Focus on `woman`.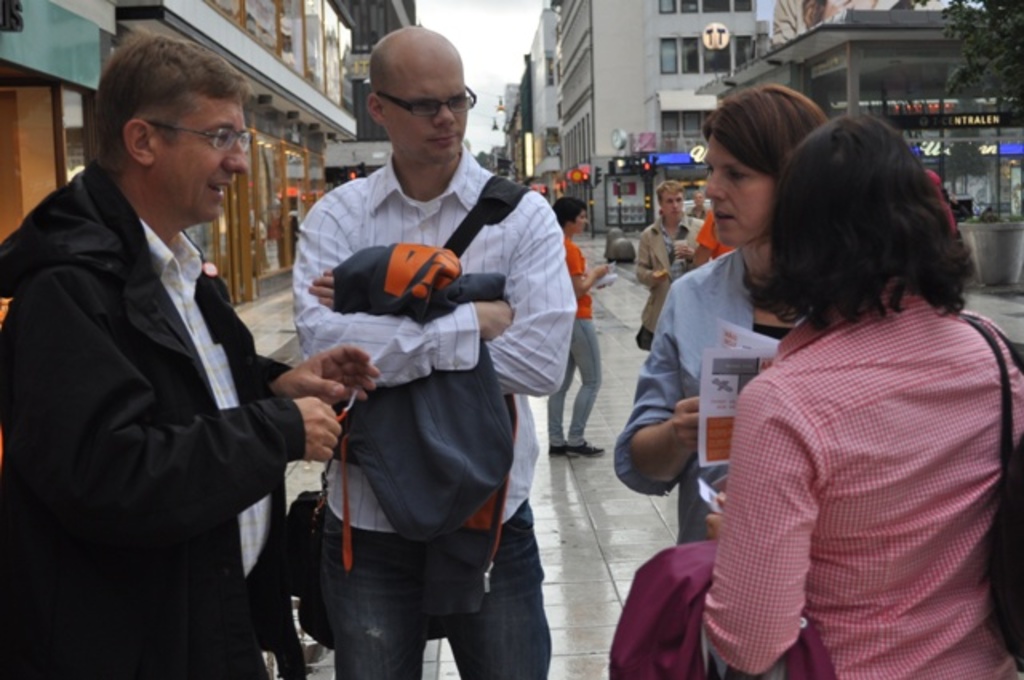
Focused at 638,165,707,362.
